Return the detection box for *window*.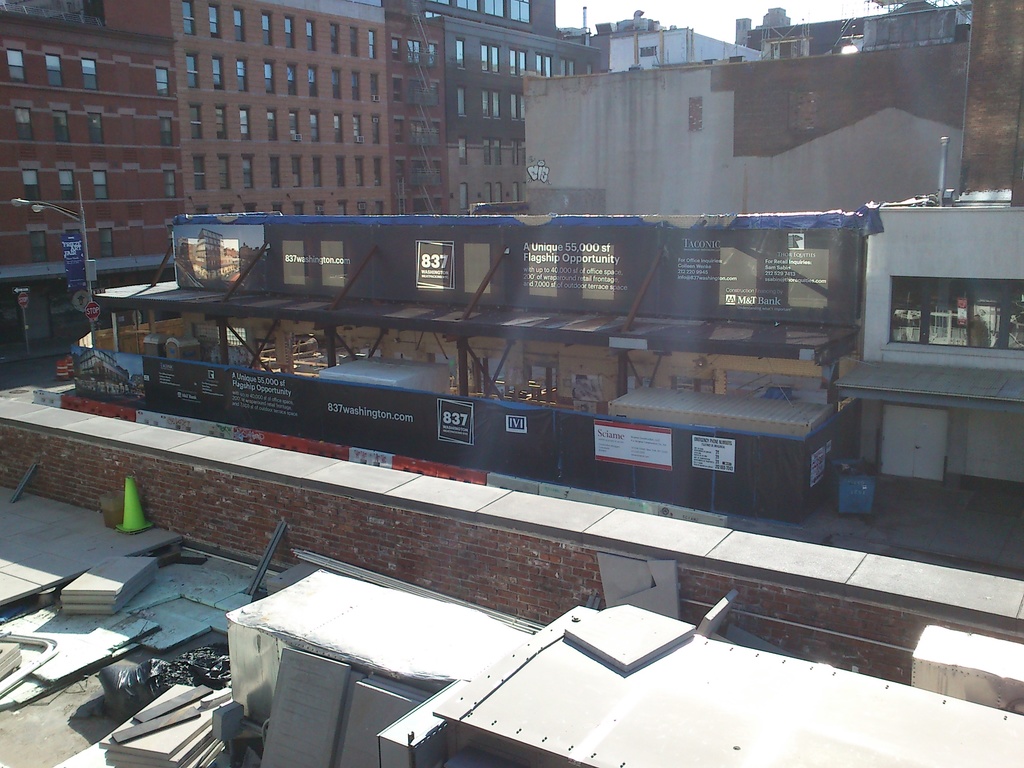
box(422, 159, 441, 184).
